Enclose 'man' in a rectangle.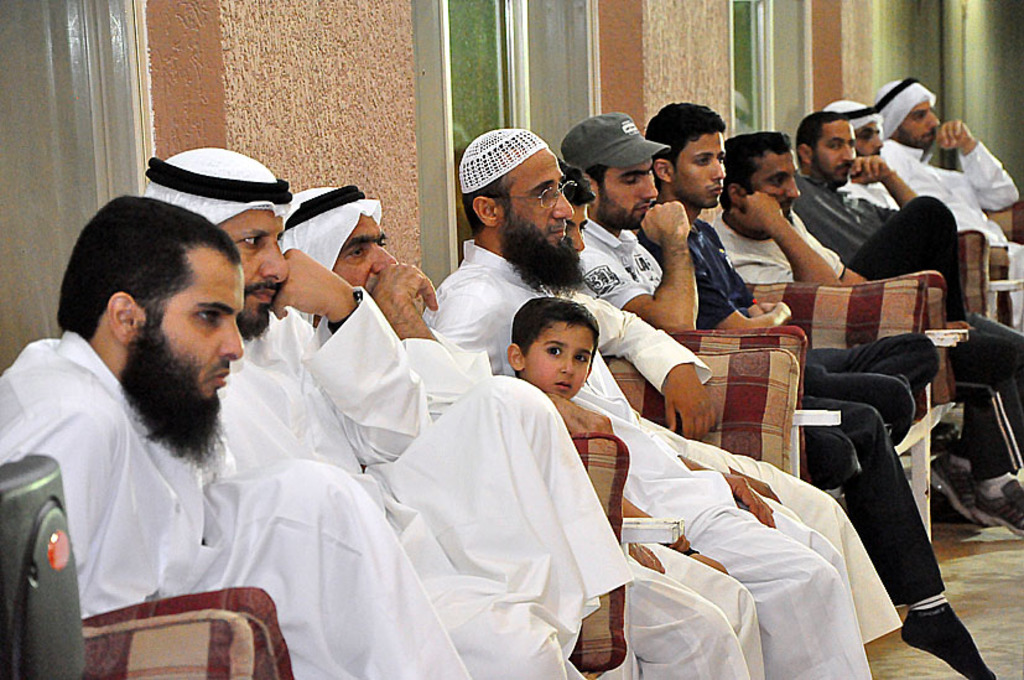
pyautogui.locateOnScreen(705, 124, 1023, 510).
